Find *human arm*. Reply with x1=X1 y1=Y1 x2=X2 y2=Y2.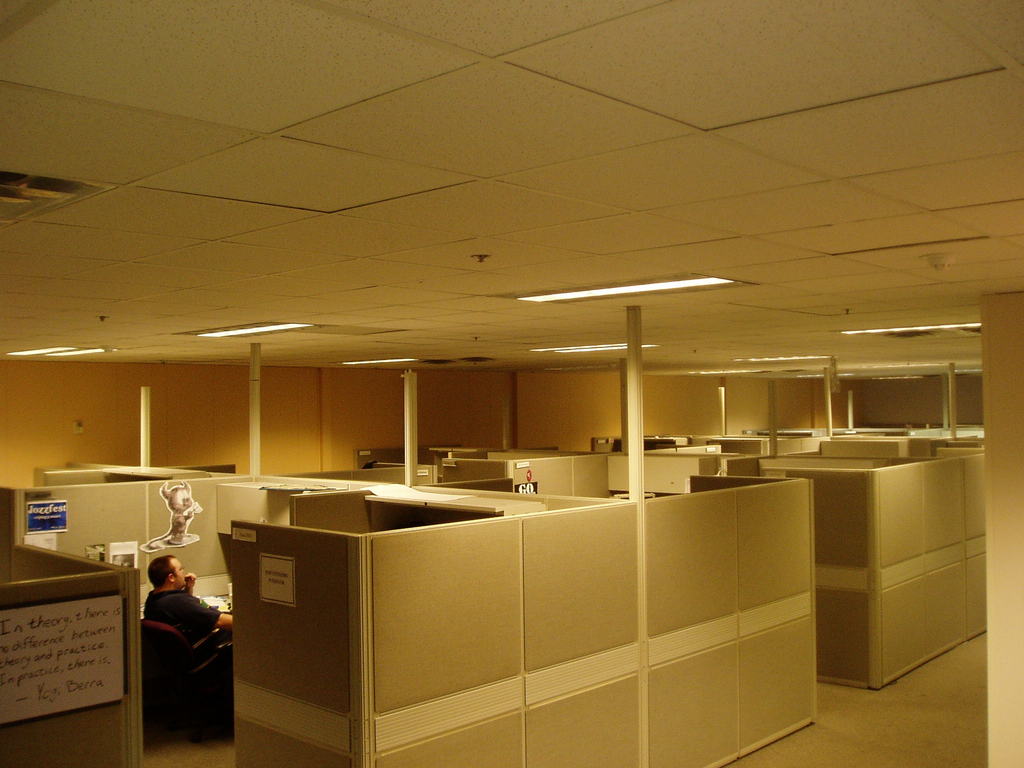
x1=189 y1=600 x2=235 y2=627.
